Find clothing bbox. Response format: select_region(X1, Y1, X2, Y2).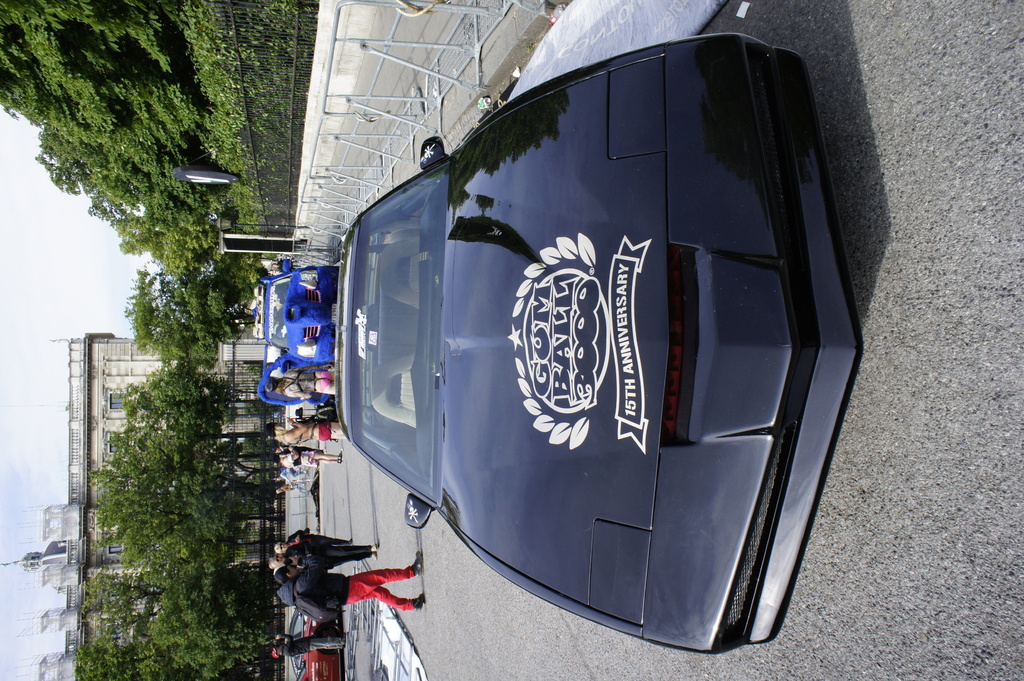
select_region(274, 561, 412, 620).
